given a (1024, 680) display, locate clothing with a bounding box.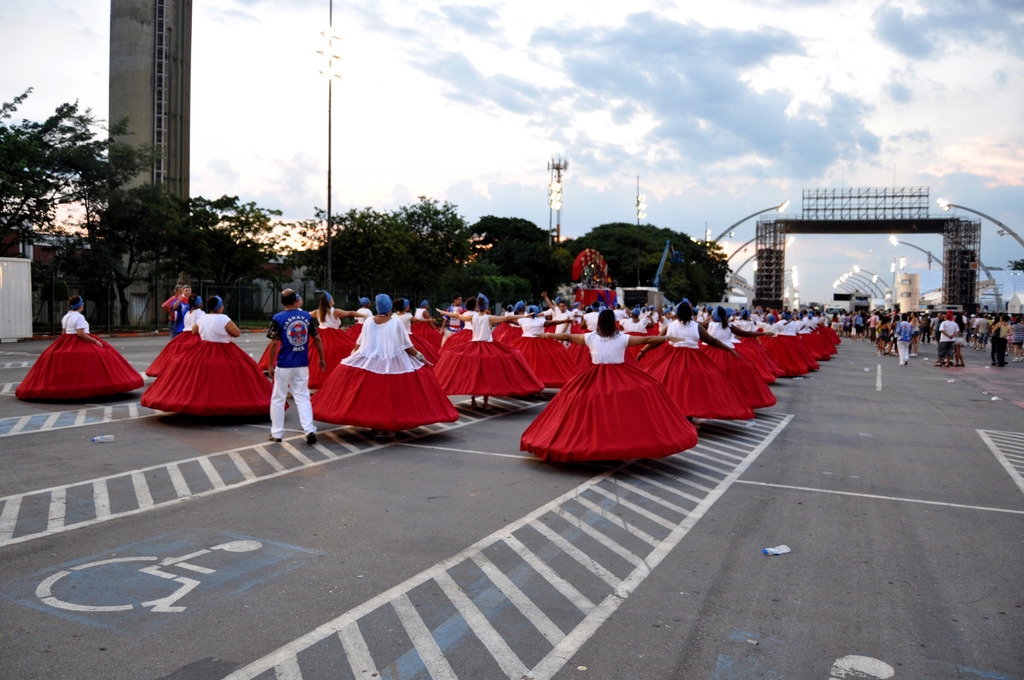
Located: Rect(410, 307, 445, 355).
